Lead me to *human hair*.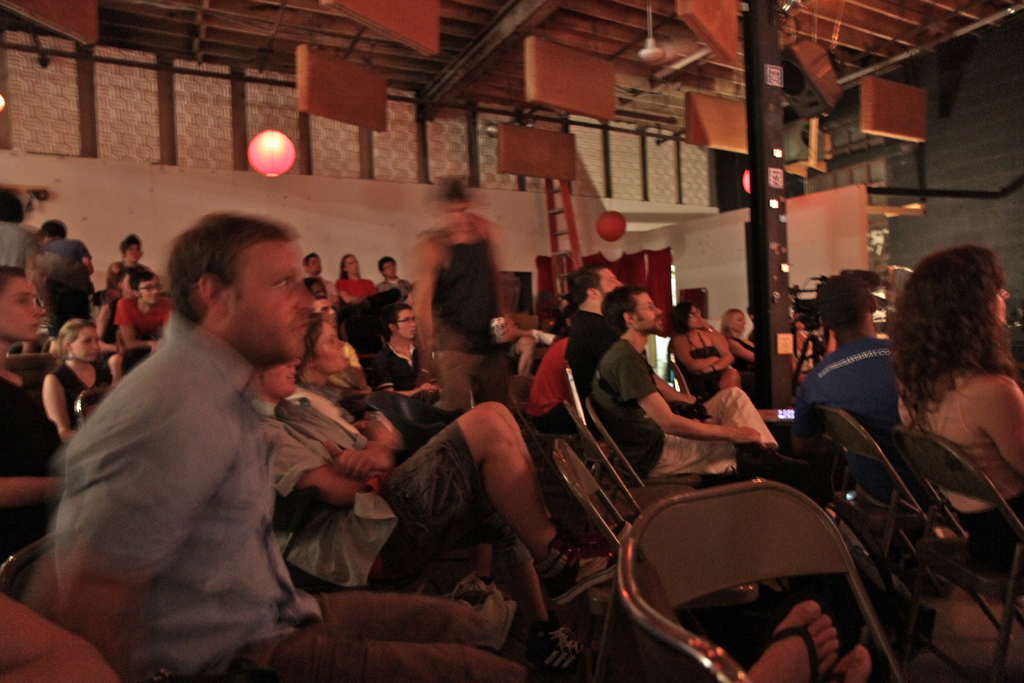
Lead to (378,254,397,275).
